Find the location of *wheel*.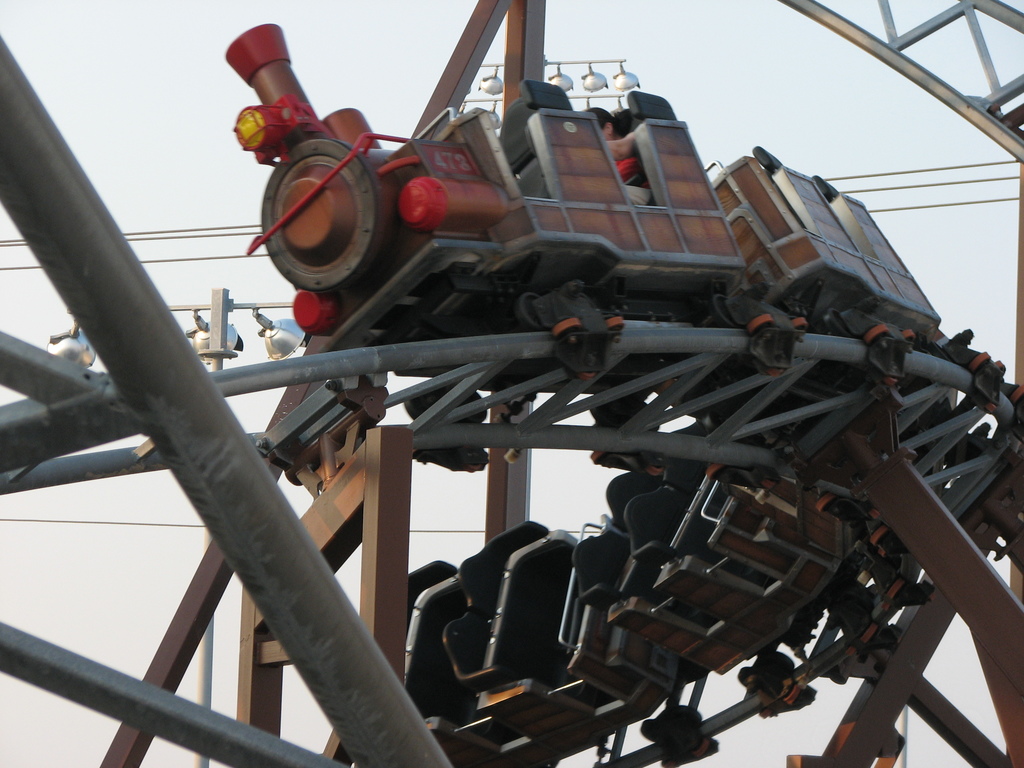
Location: x1=596, y1=394, x2=627, y2=430.
